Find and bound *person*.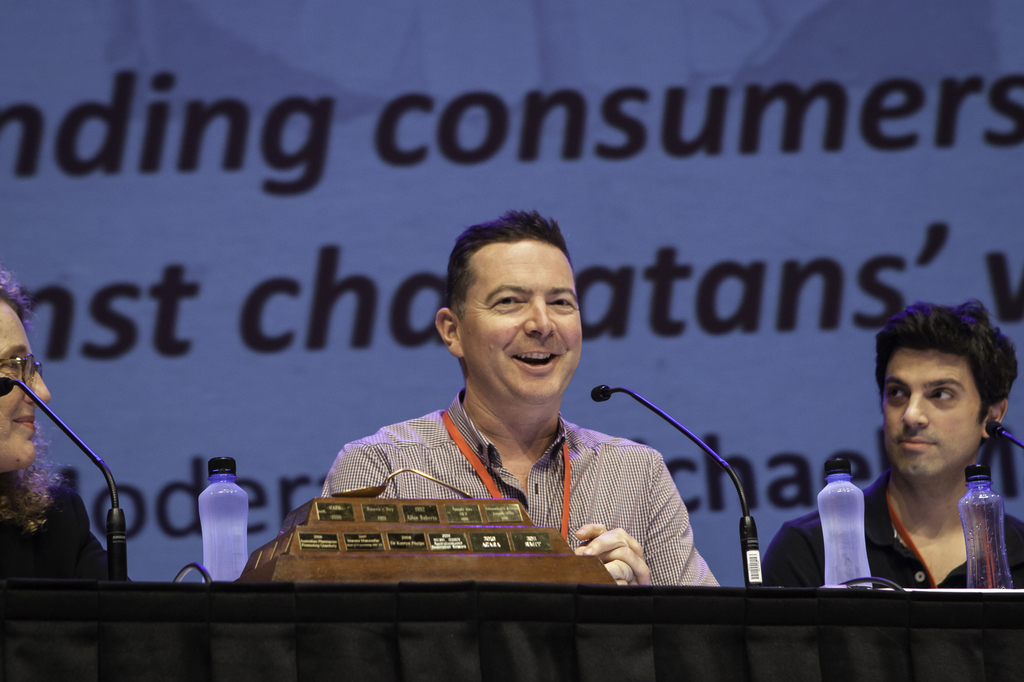
Bound: bbox=(3, 270, 122, 583).
